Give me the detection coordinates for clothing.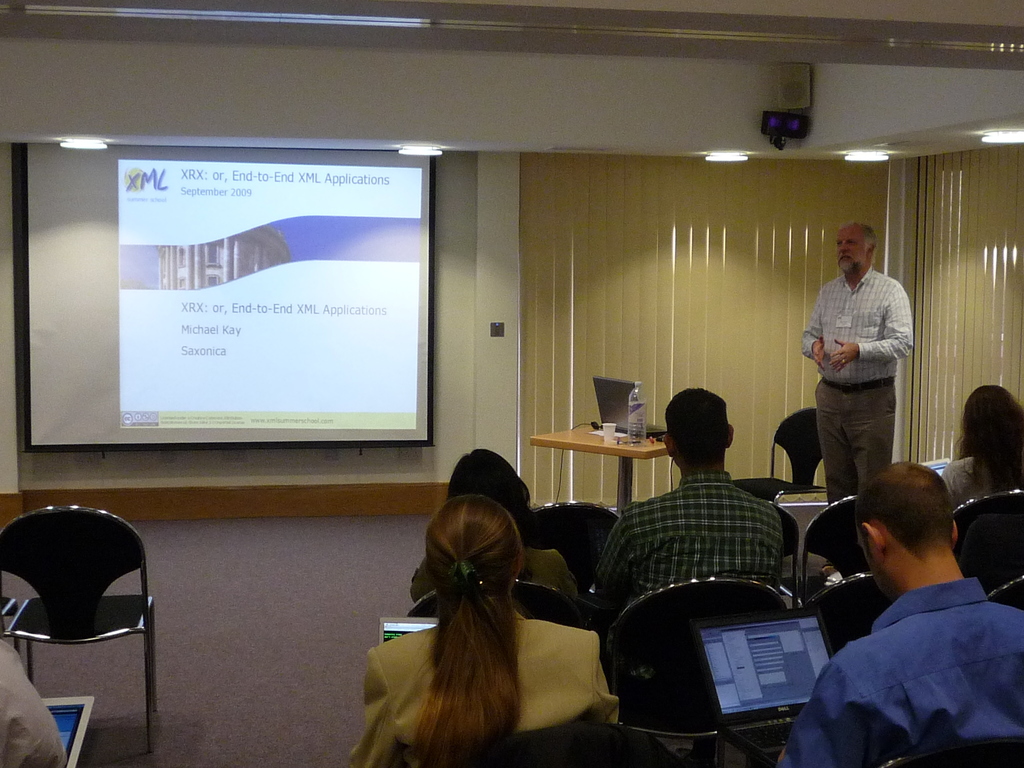
crop(946, 454, 1019, 516).
